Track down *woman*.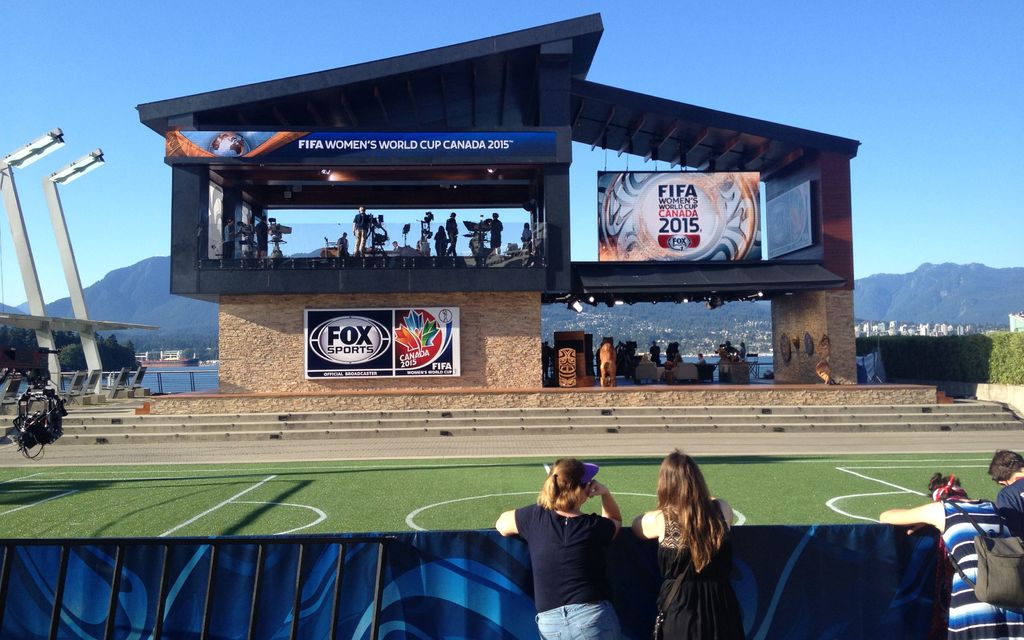
Tracked to 630/452/736/639.
